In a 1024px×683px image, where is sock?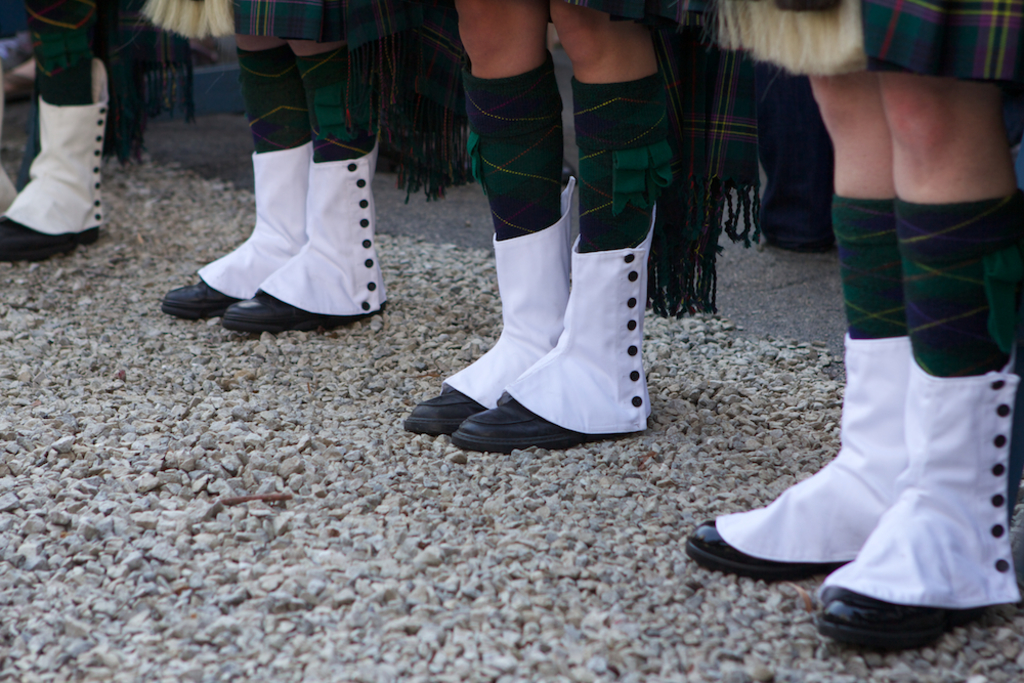
461, 55, 564, 242.
